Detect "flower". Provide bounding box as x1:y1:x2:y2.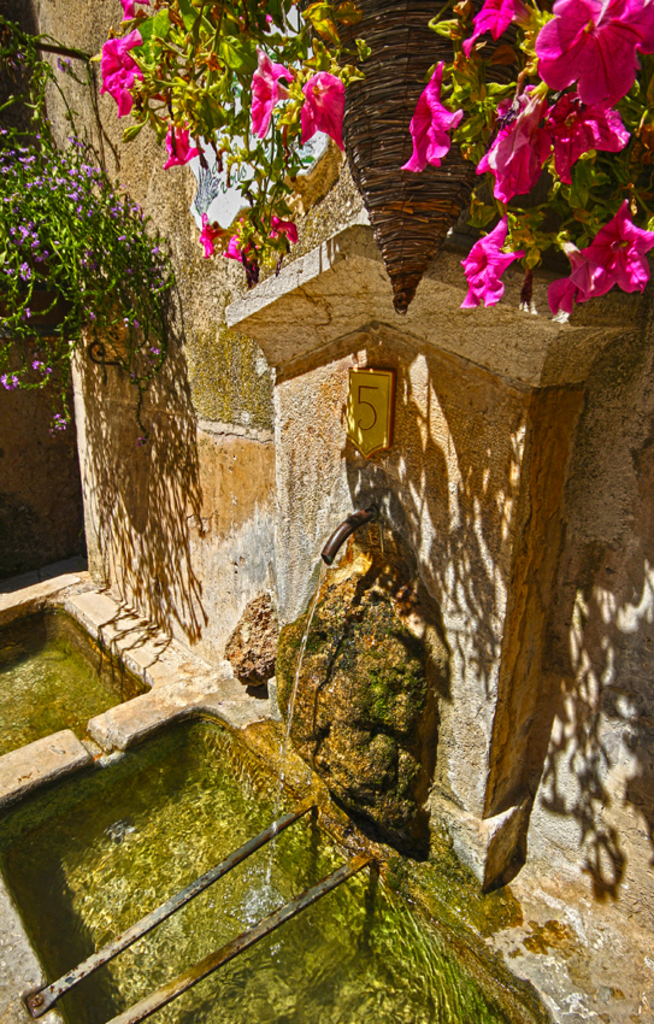
535:0:653:107.
